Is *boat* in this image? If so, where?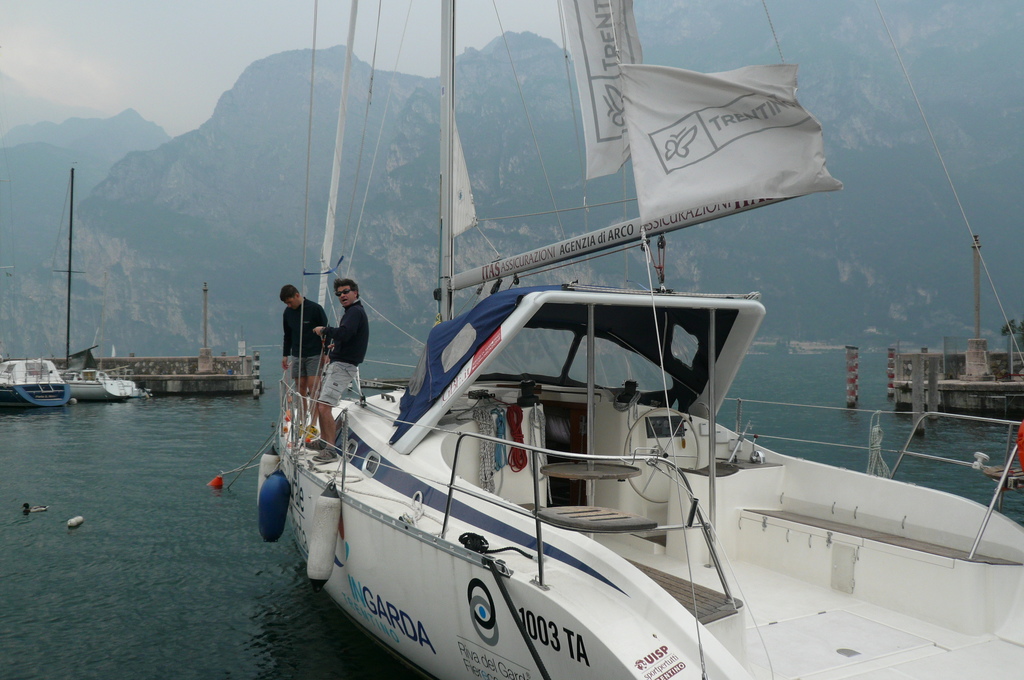
Yes, at region(0, 263, 73, 408).
